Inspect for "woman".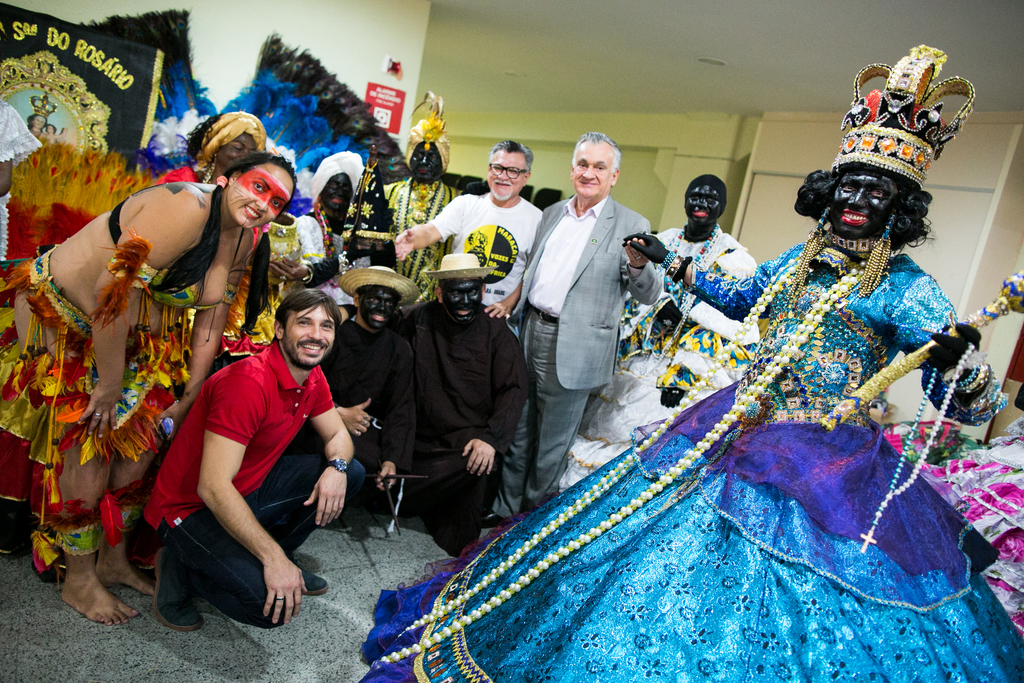
Inspection: 0/152/297/620.
